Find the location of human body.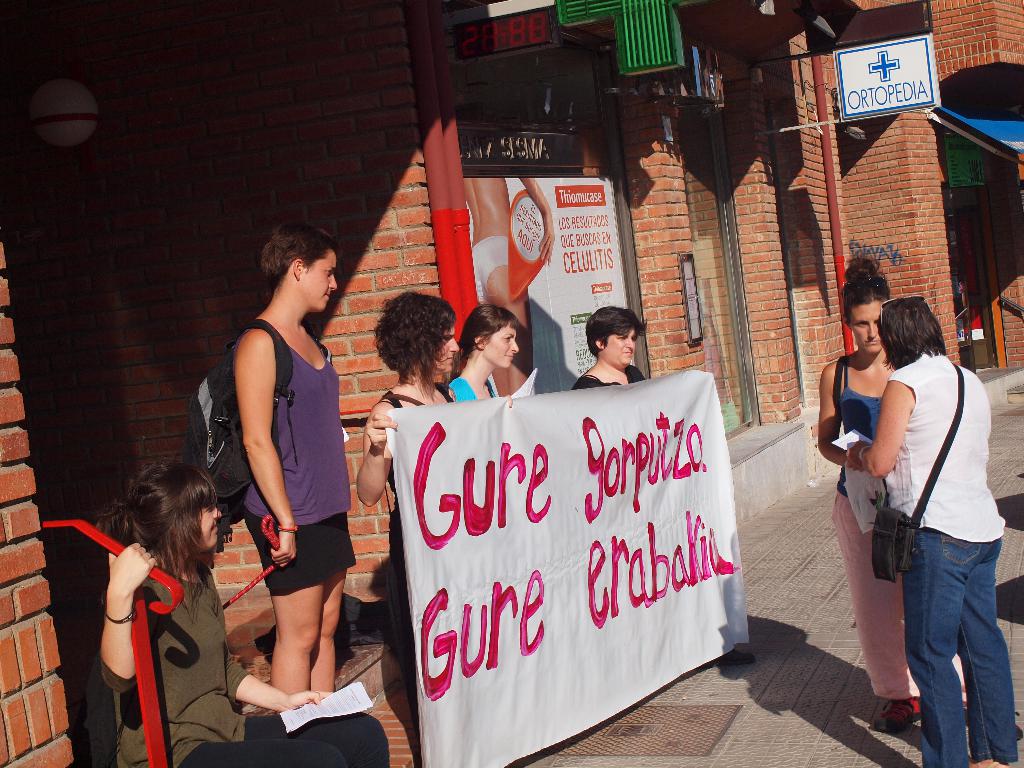
Location: (210,197,362,751).
